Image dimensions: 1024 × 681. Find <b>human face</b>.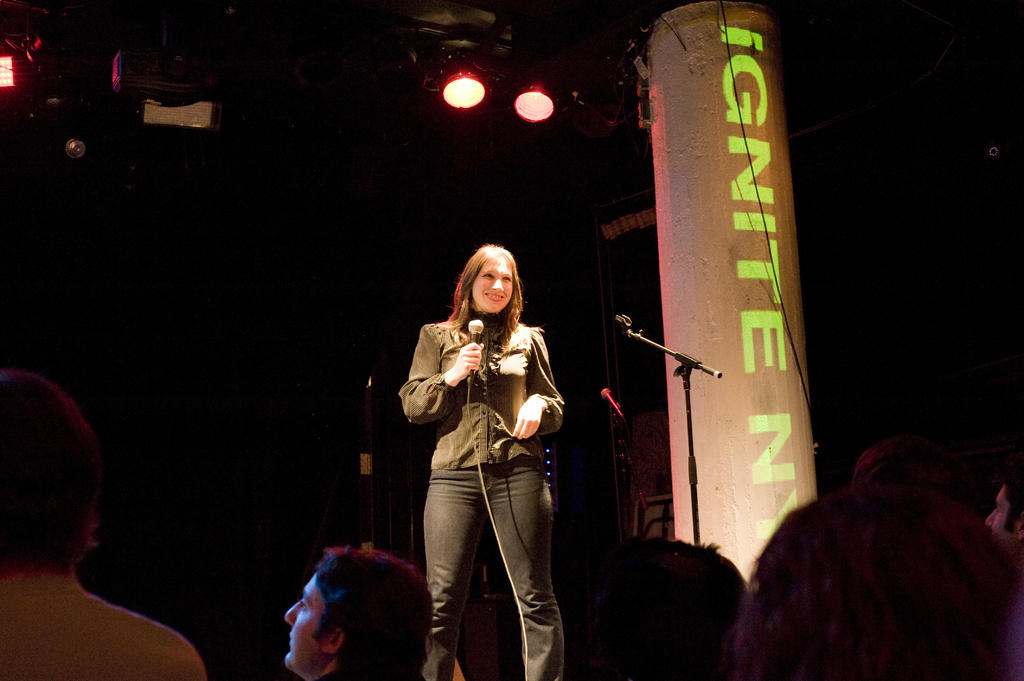
box=[473, 258, 513, 310].
